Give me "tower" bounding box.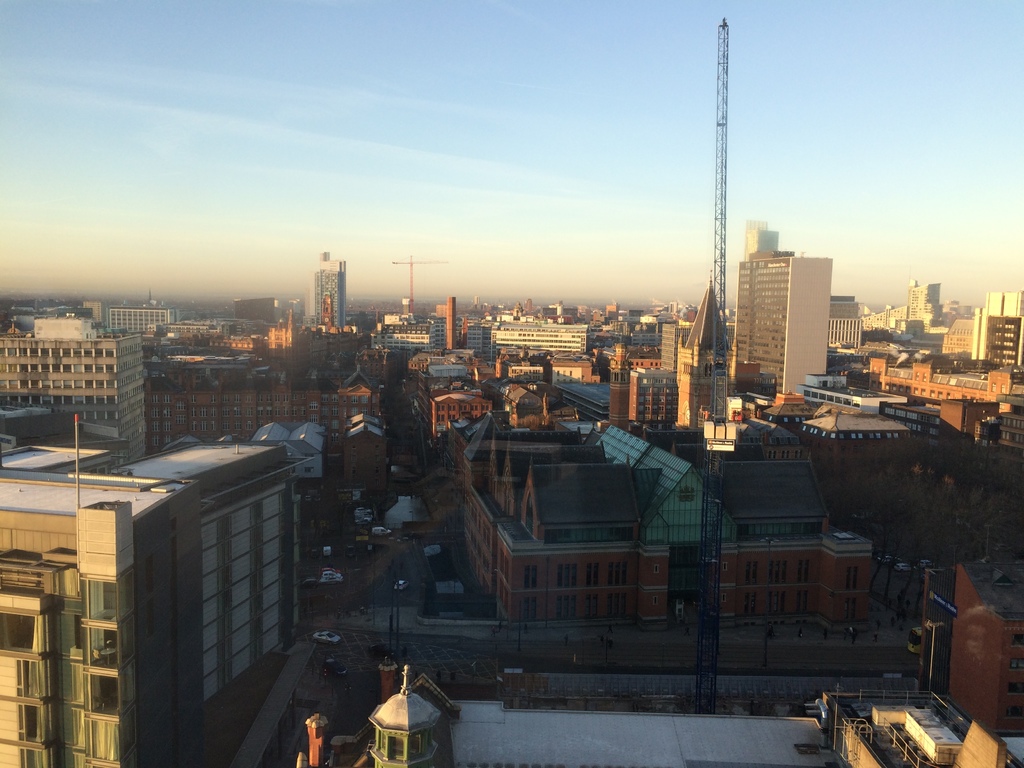
(236, 291, 279, 326).
